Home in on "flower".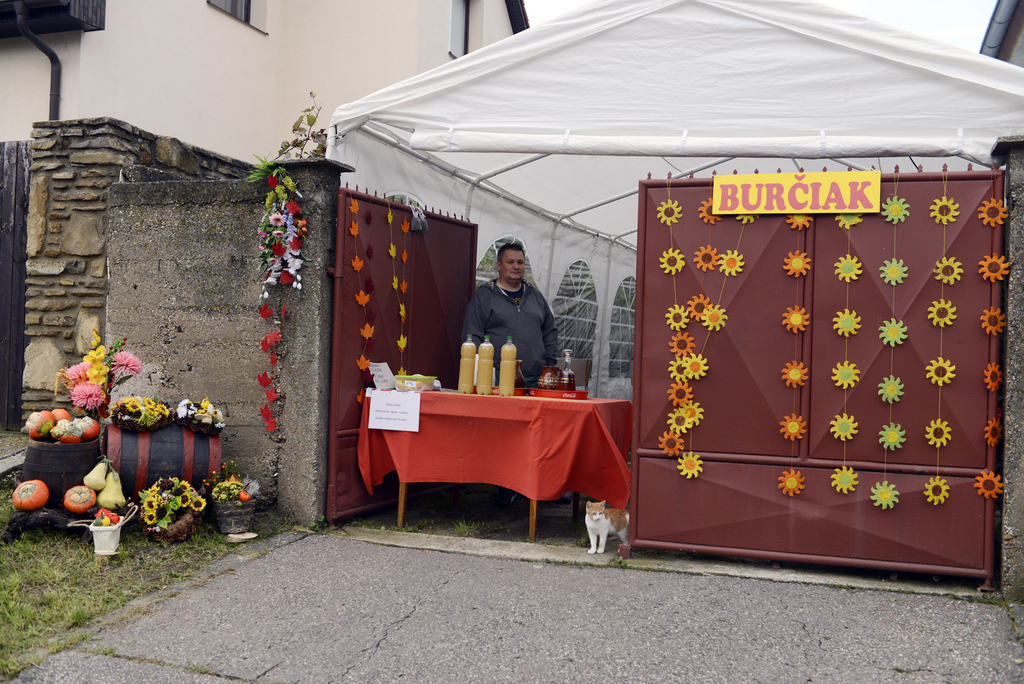
Homed in at (left=781, top=301, right=812, bottom=332).
